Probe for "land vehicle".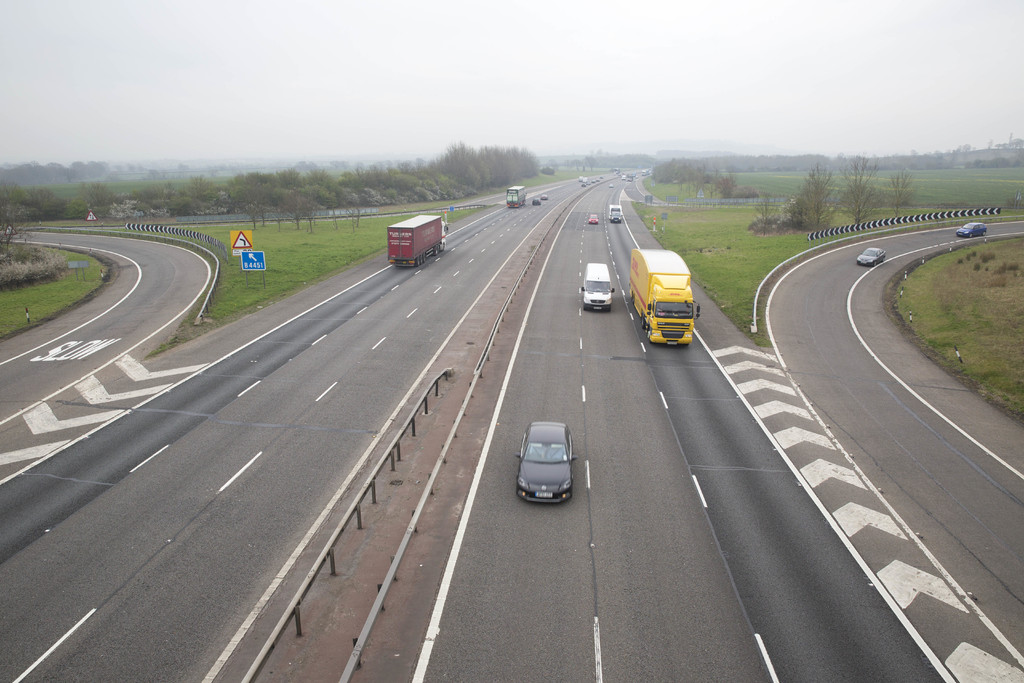
Probe result: (957,224,986,236).
